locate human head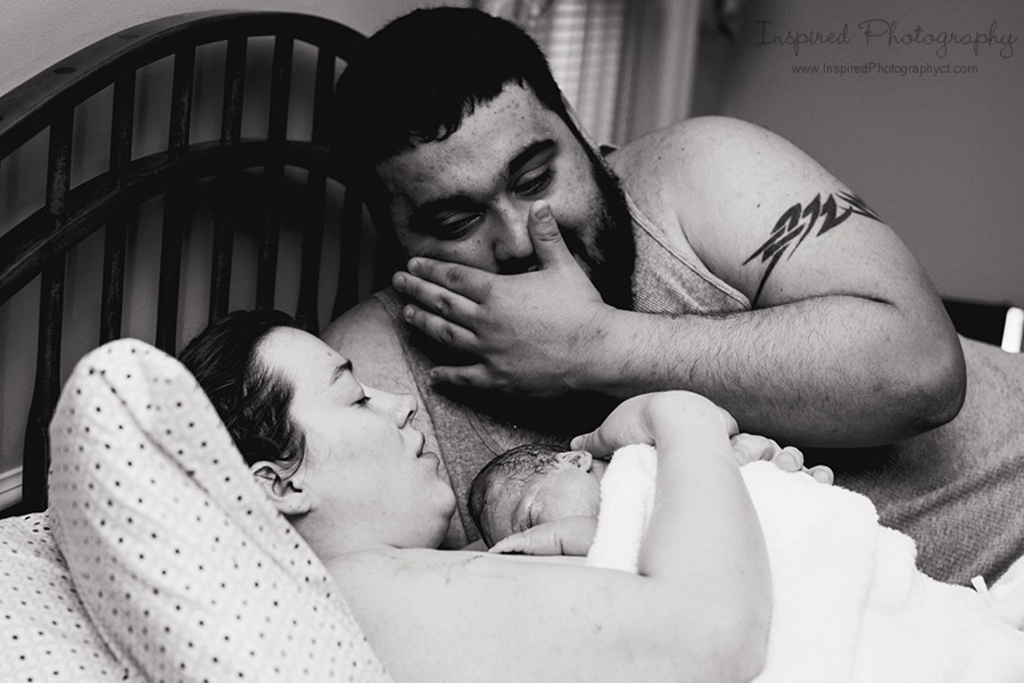
box(465, 438, 608, 552)
